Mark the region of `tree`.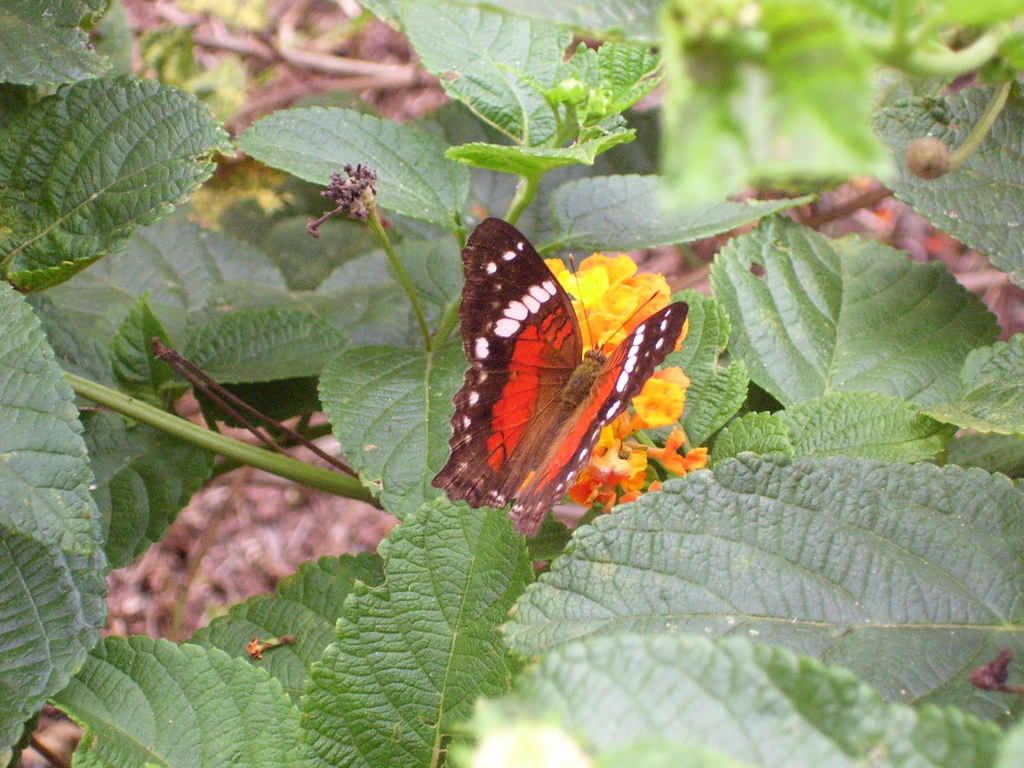
Region: [4, 3, 1022, 767].
